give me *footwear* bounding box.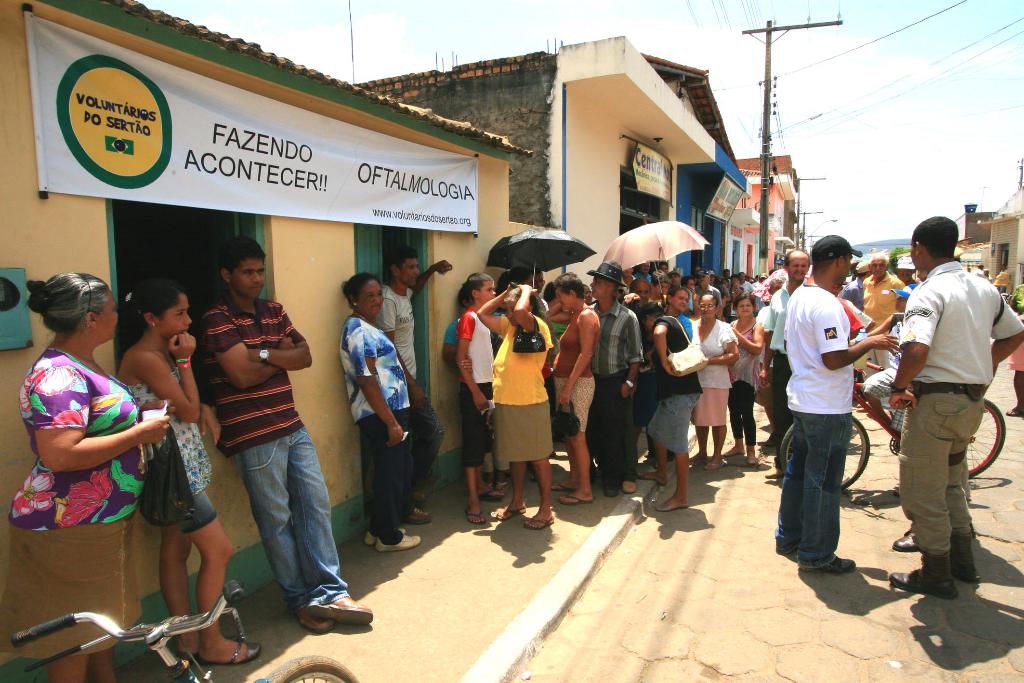
(491,481,512,494).
